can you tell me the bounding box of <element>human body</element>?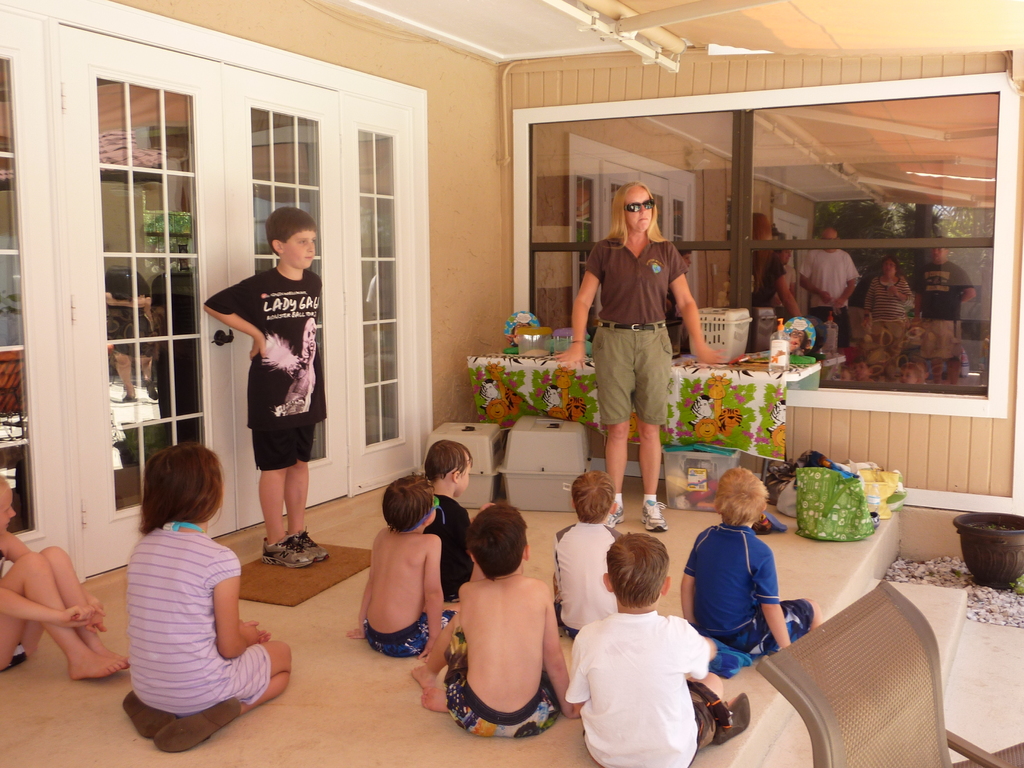
x1=121, y1=444, x2=293, y2=753.
